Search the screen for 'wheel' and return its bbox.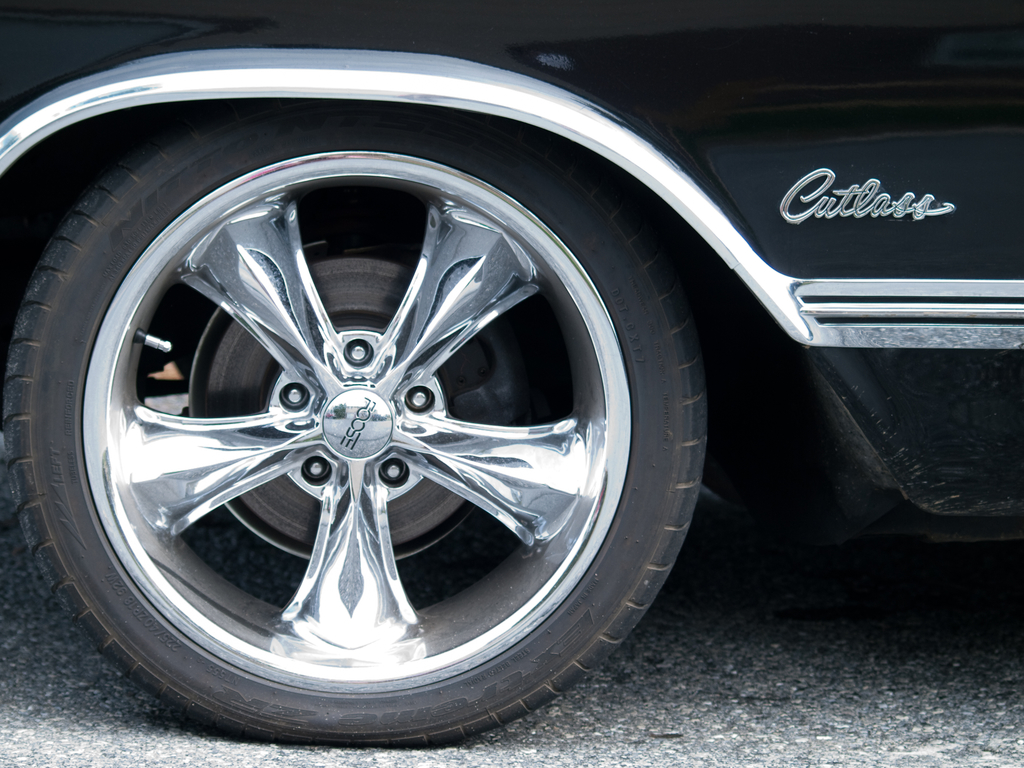
Found: locate(31, 128, 685, 730).
